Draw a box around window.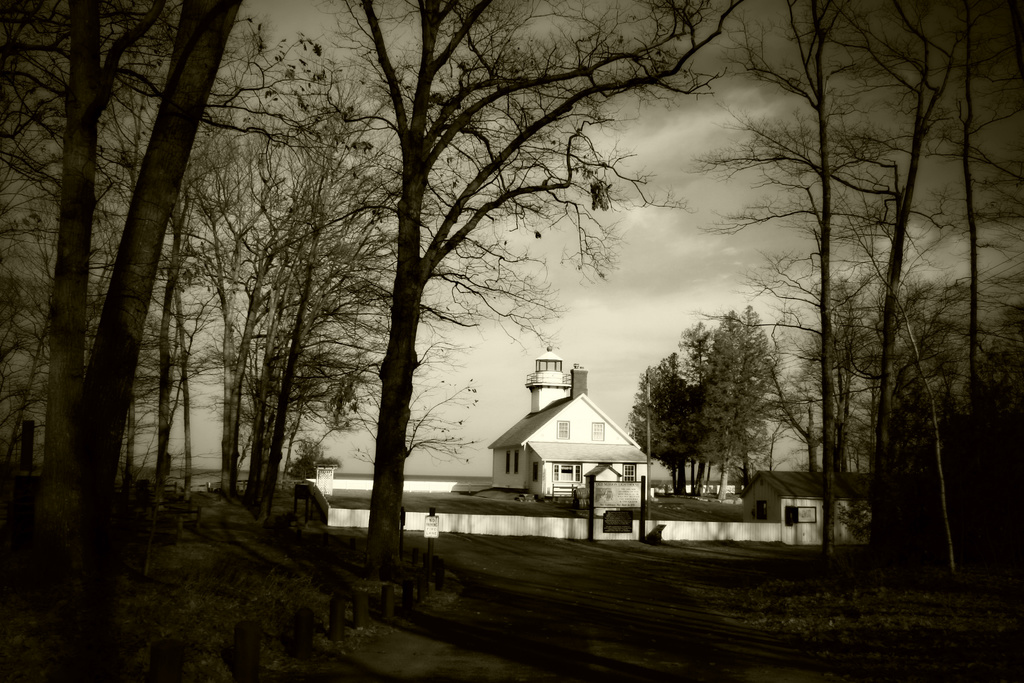
(557, 414, 573, 444).
